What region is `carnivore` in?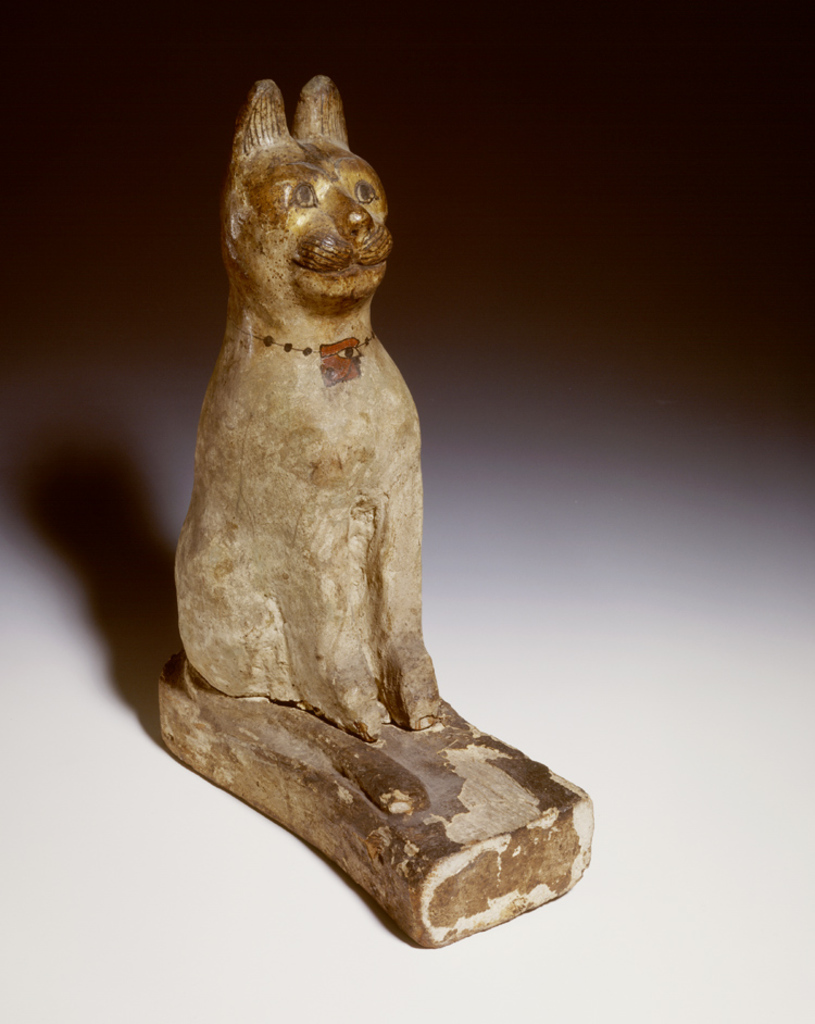
box(160, 52, 464, 767).
